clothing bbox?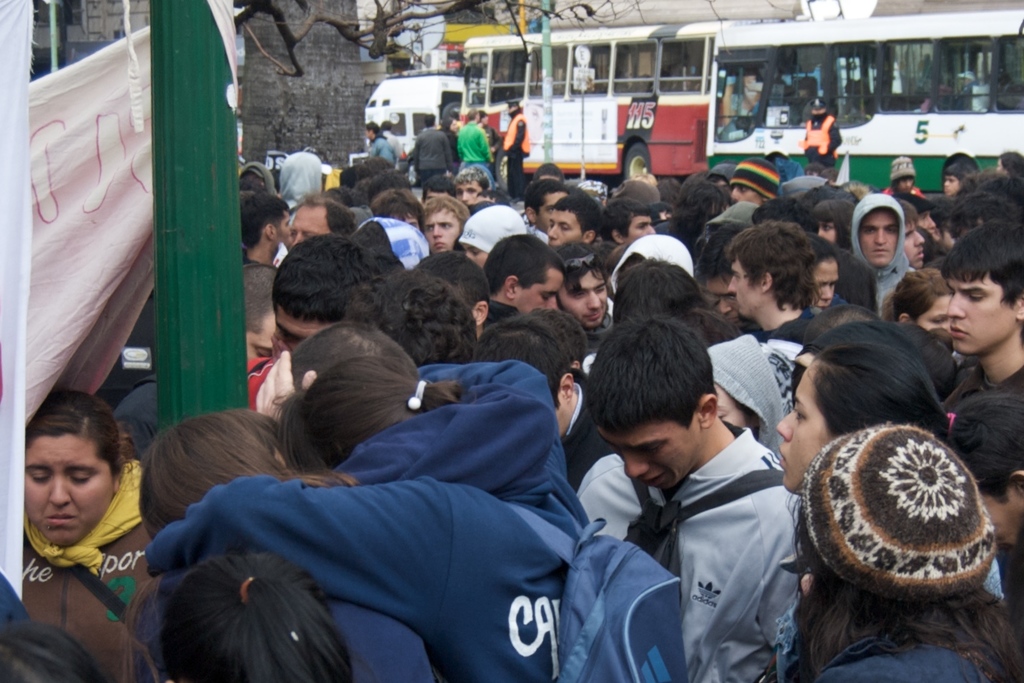
x1=804, y1=111, x2=842, y2=172
